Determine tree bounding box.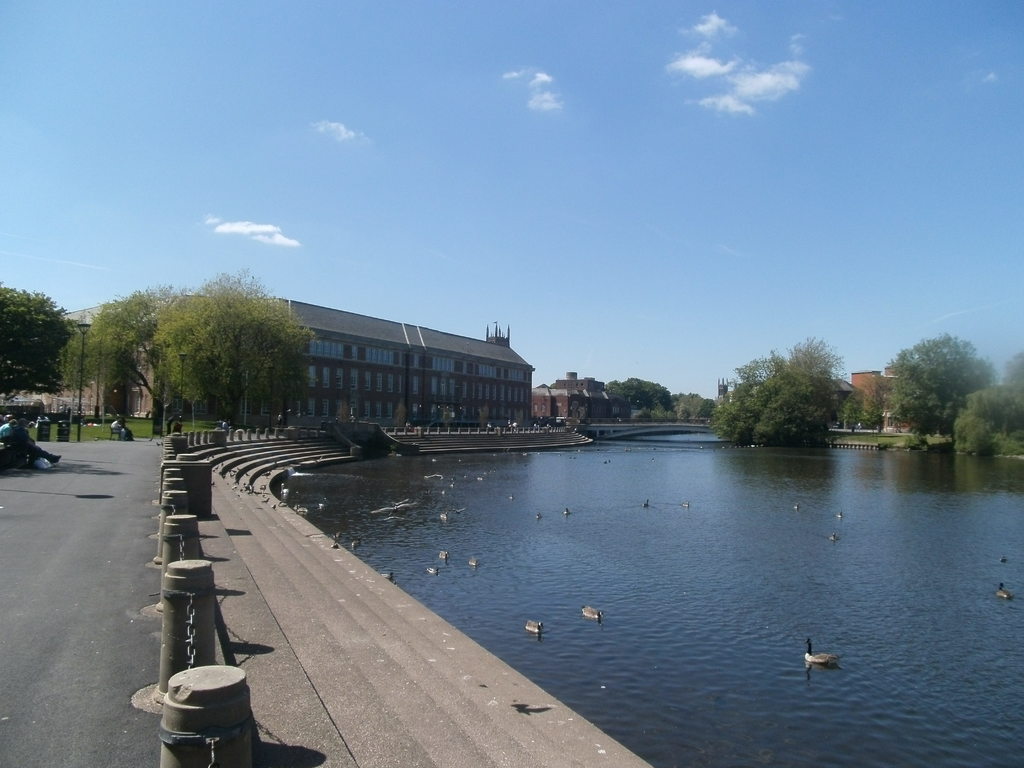
Determined: 610/373/680/415.
